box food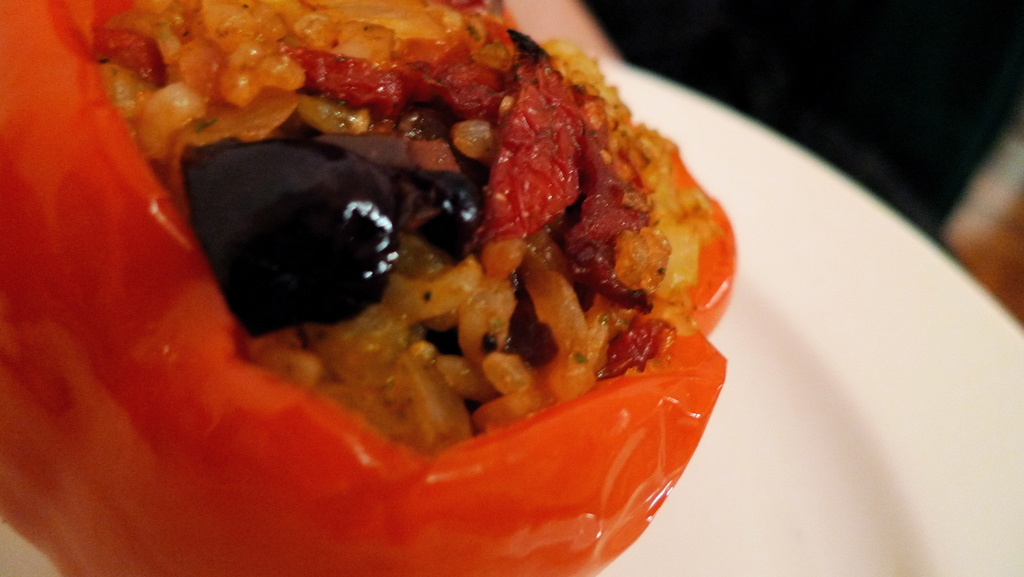
x1=17 y1=0 x2=756 y2=524
